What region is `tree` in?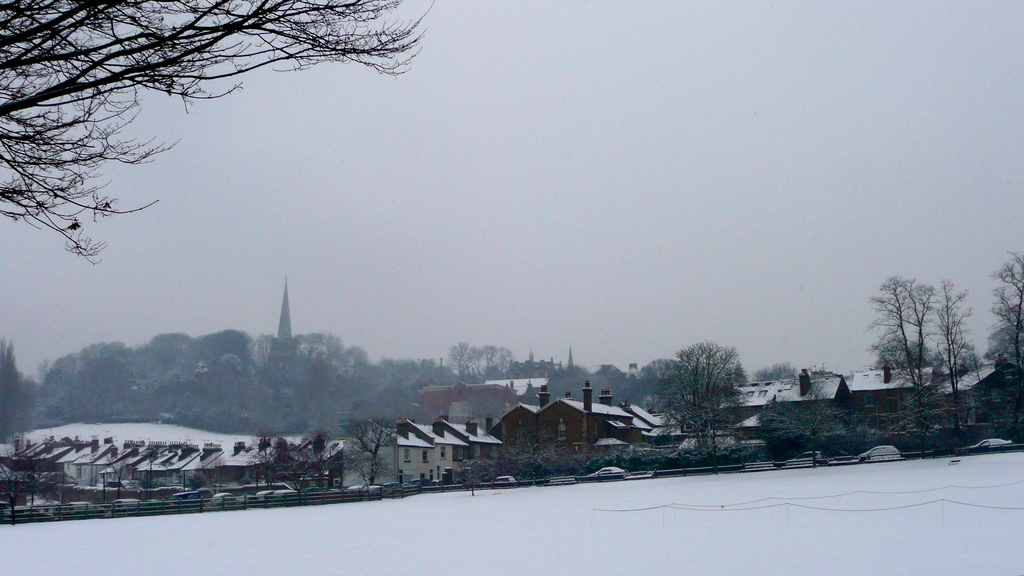
bbox=(871, 255, 982, 420).
